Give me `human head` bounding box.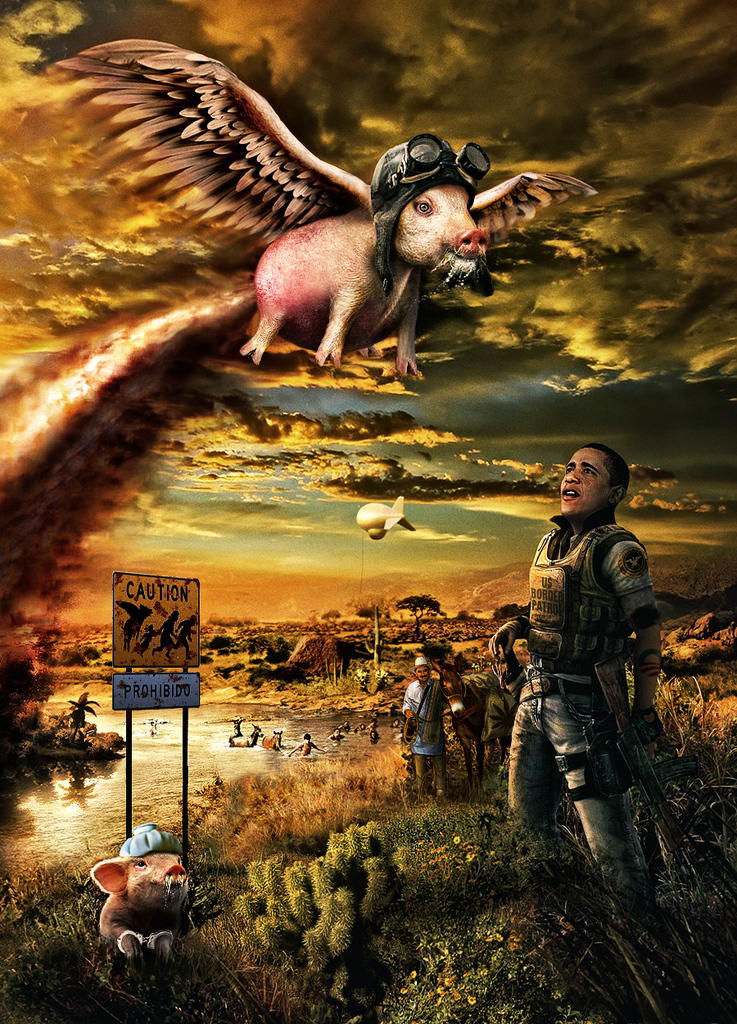
559,439,626,517.
